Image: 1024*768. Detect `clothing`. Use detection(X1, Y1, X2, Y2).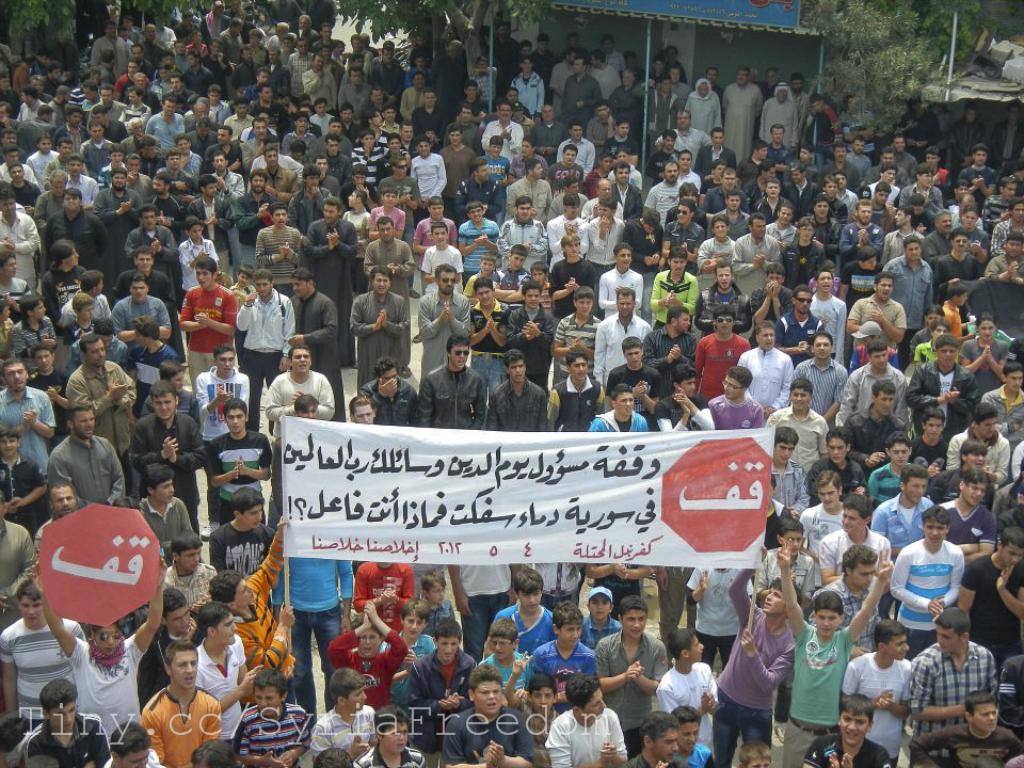
detection(205, 140, 249, 165).
